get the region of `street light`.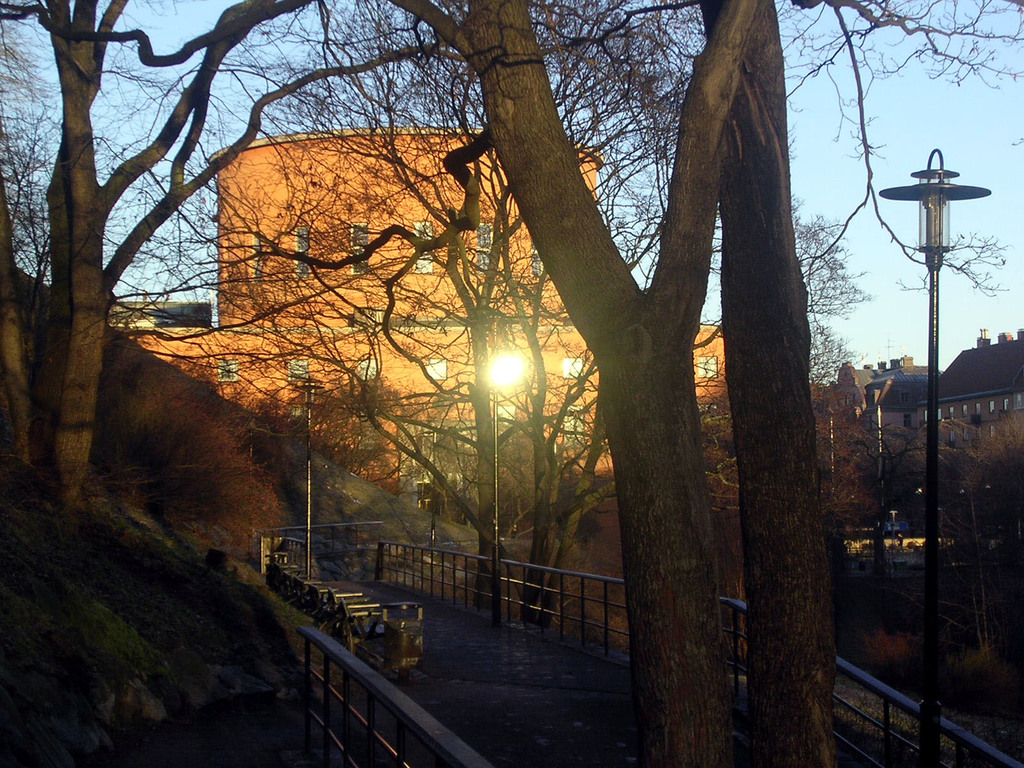
box=[292, 374, 327, 579].
